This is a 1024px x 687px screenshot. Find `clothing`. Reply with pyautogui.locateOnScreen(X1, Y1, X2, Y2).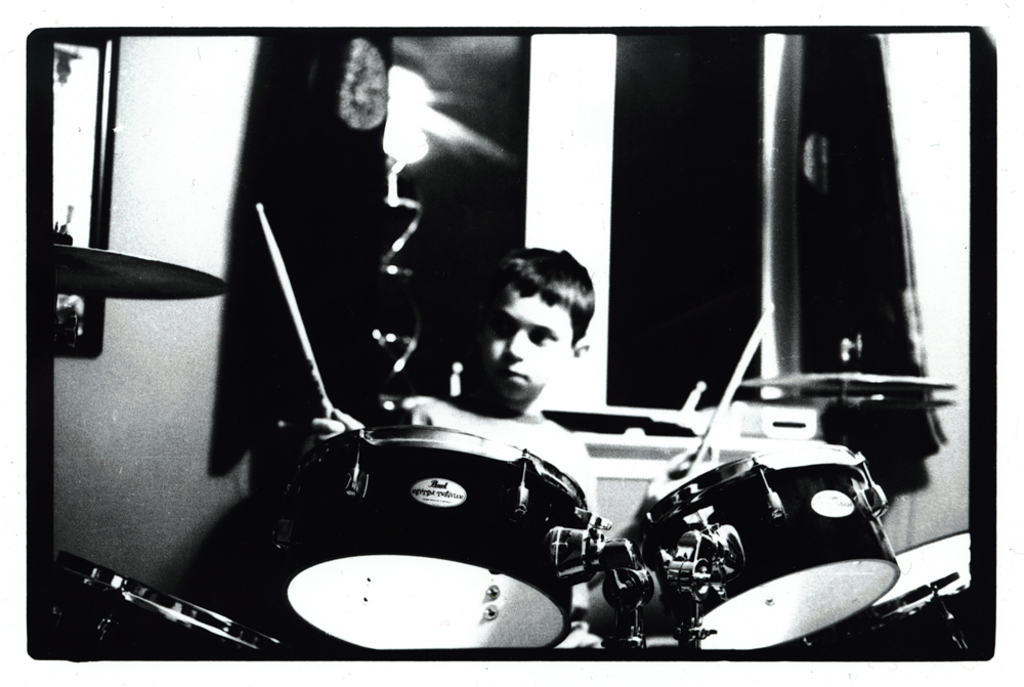
pyautogui.locateOnScreen(400, 391, 595, 617).
